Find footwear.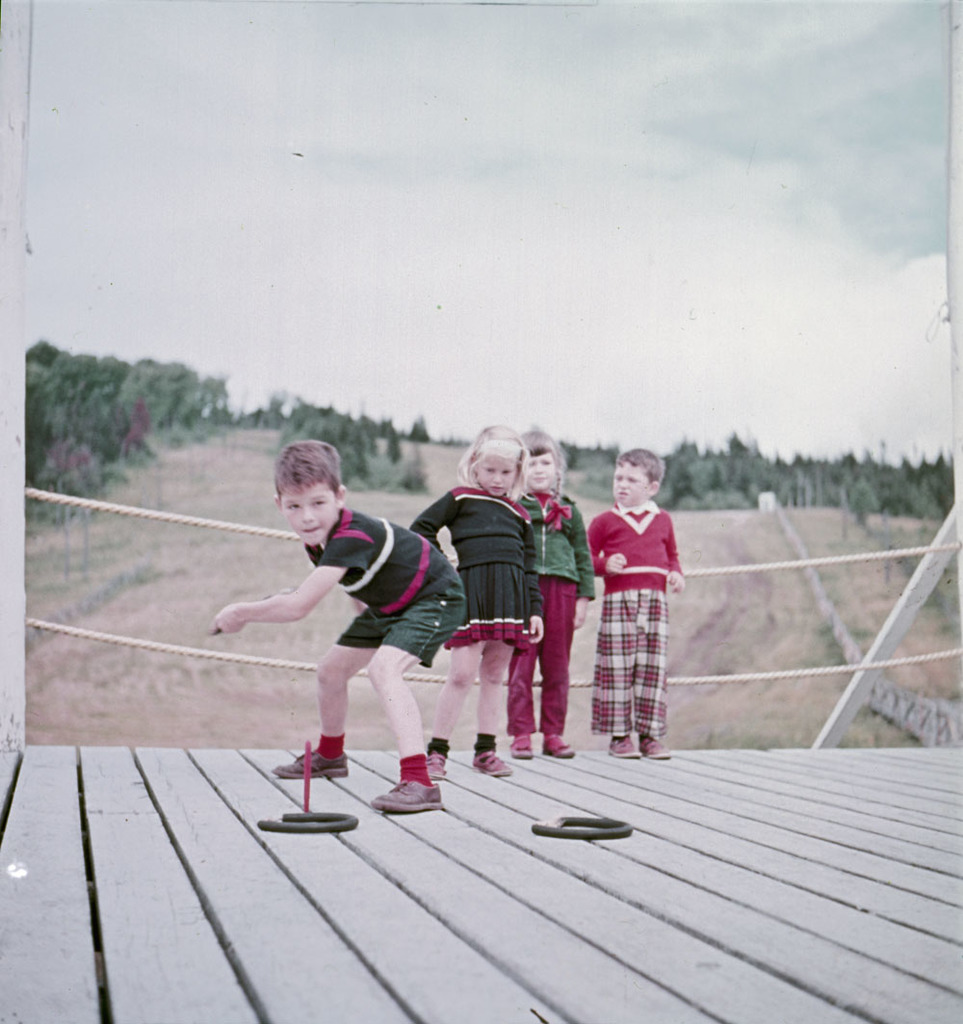
{"x1": 544, "y1": 731, "x2": 578, "y2": 758}.
